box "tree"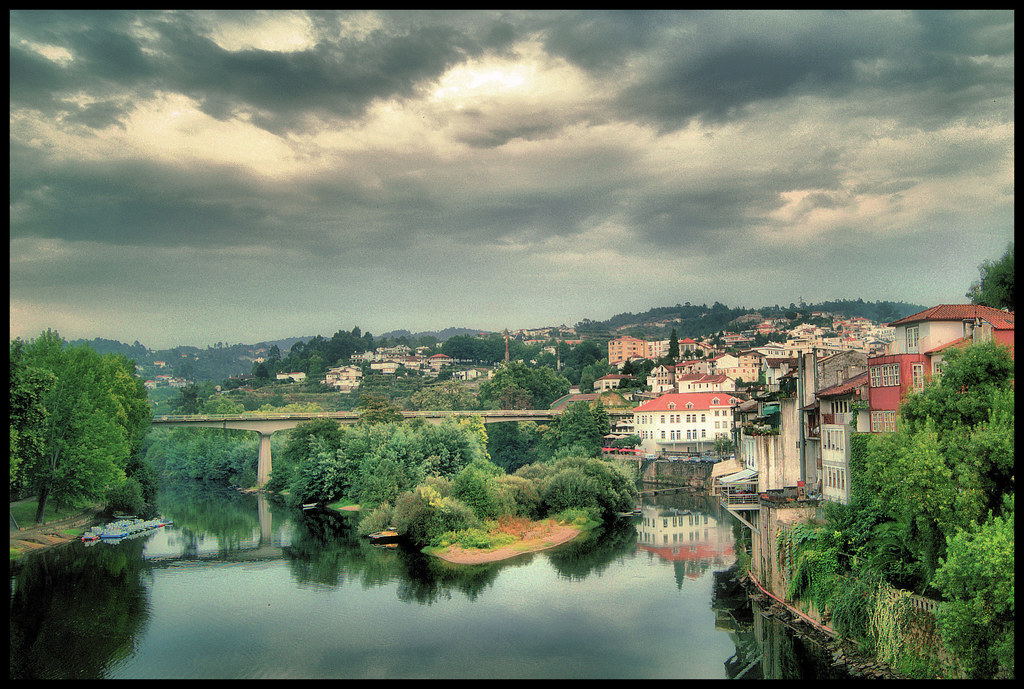
{"left": 685, "top": 351, "right": 691, "bottom": 358}
